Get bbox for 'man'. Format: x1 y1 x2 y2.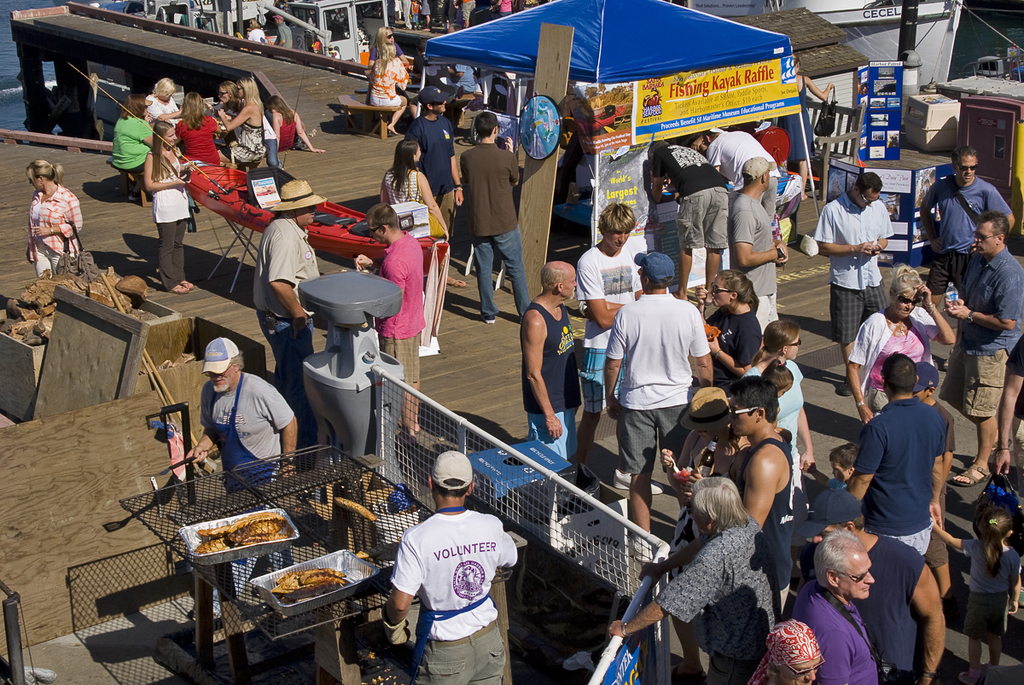
789 527 881 684.
